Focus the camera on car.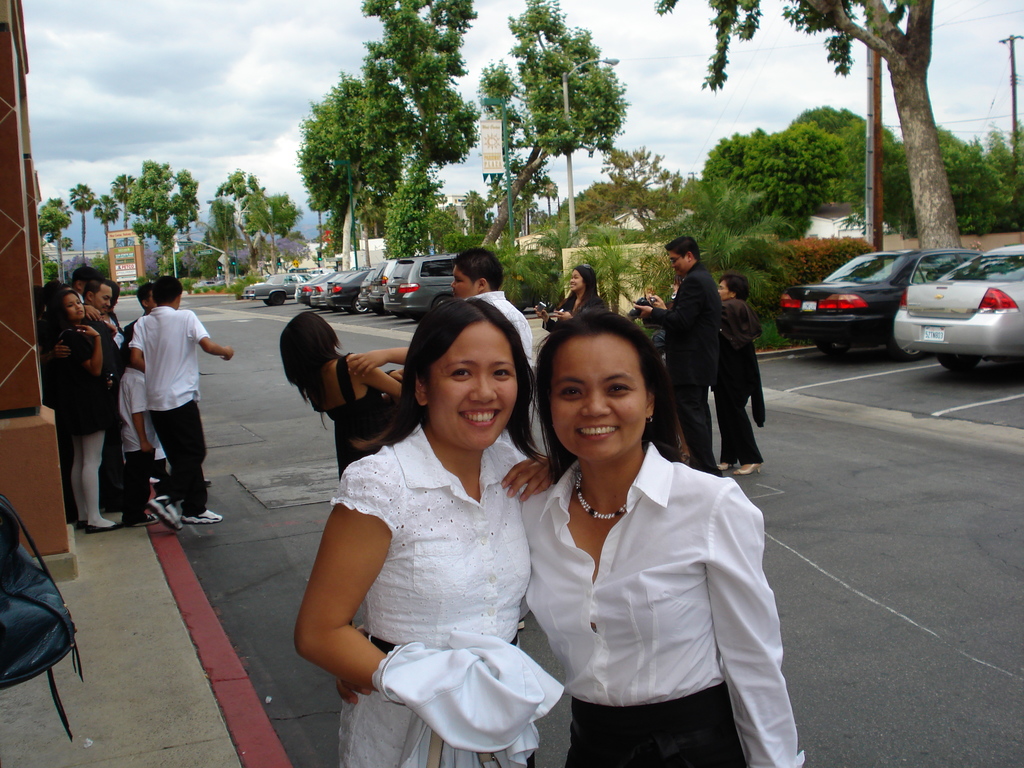
Focus region: {"left": 773, "top": 247, "right": 977, "bottom": 357}.
